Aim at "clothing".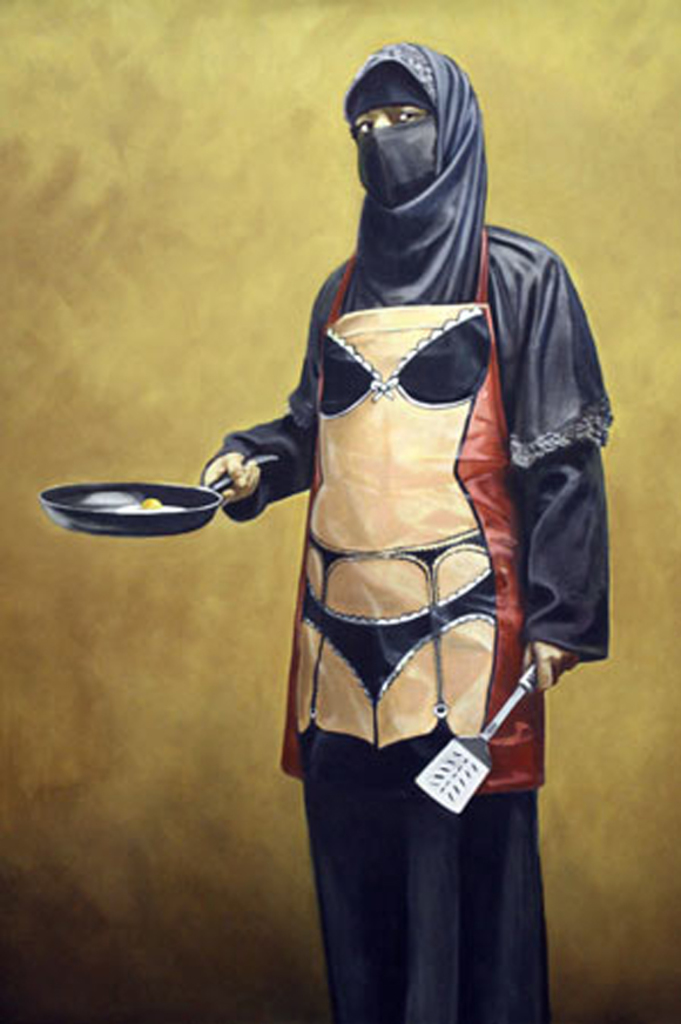
Aimed at {"left": 191, "top": 227, "right": 618, "bottom": 1023}.
